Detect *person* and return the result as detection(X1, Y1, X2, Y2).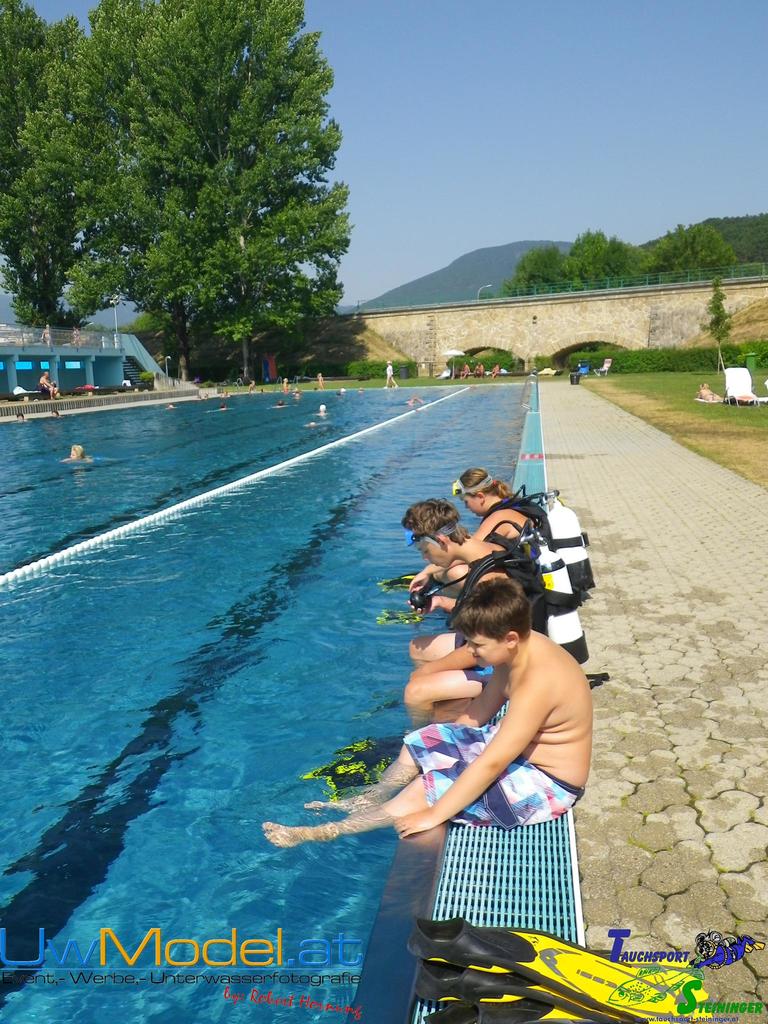
detection(321, 405, 326, 414).
